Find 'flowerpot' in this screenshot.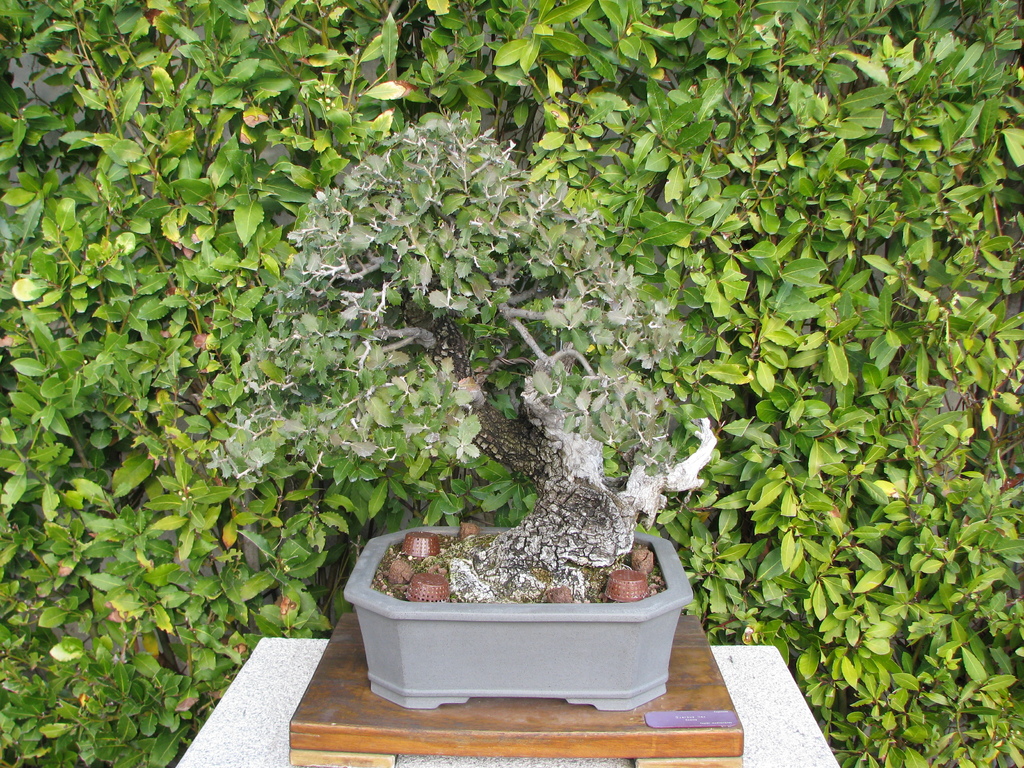
The bounding box for 'flowerpot' is 340:522:700:712.
